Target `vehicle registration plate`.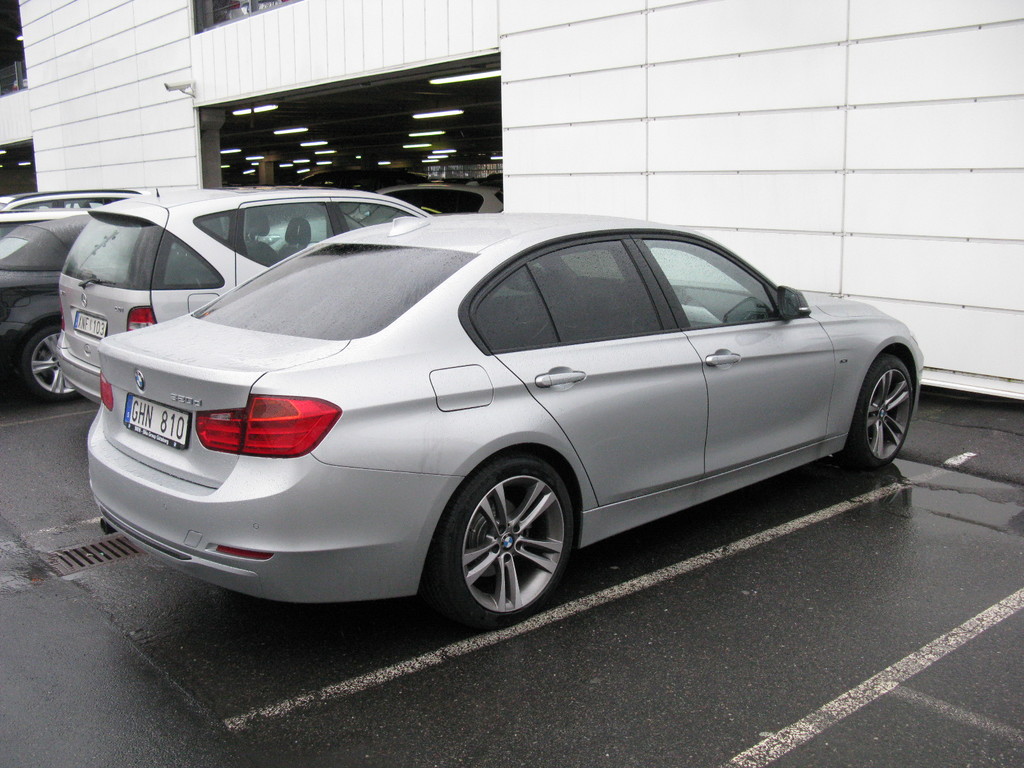
Target region: (x1=123, y1=393, x2=189, y2=452).
